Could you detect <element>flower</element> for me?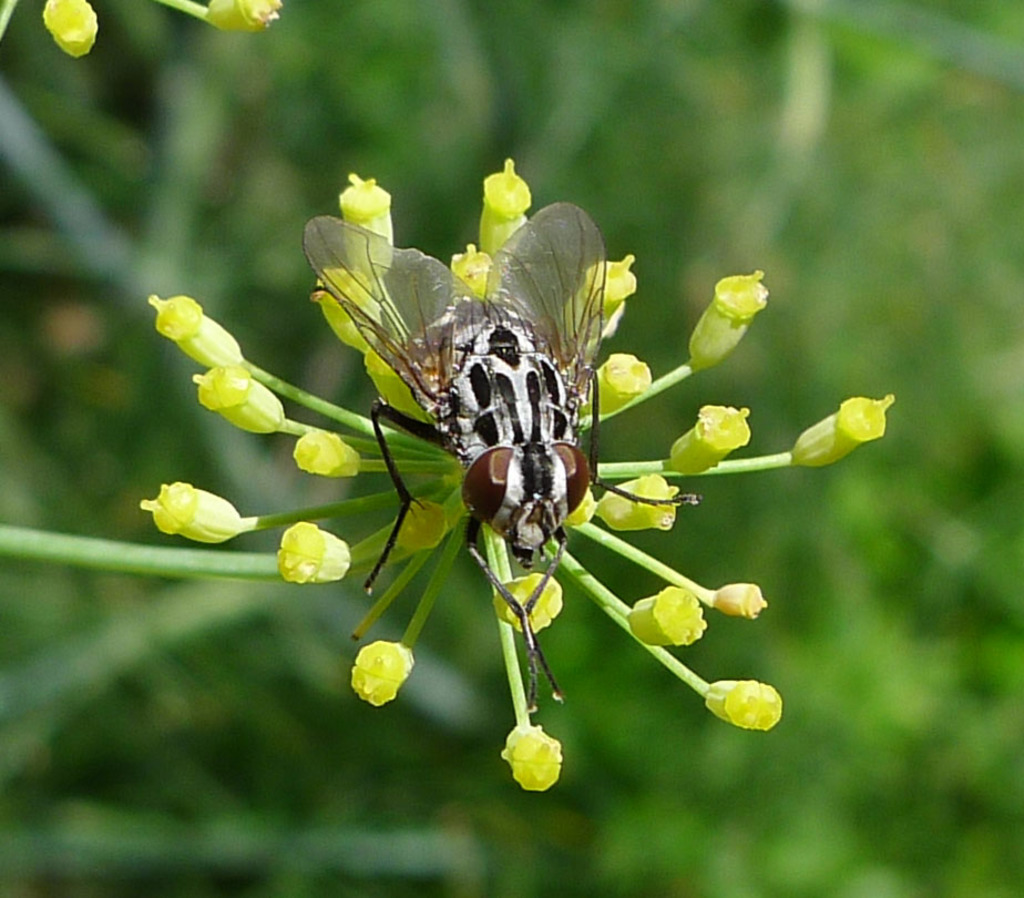
Detection result: l=147, t=290, r=245, b=366.
